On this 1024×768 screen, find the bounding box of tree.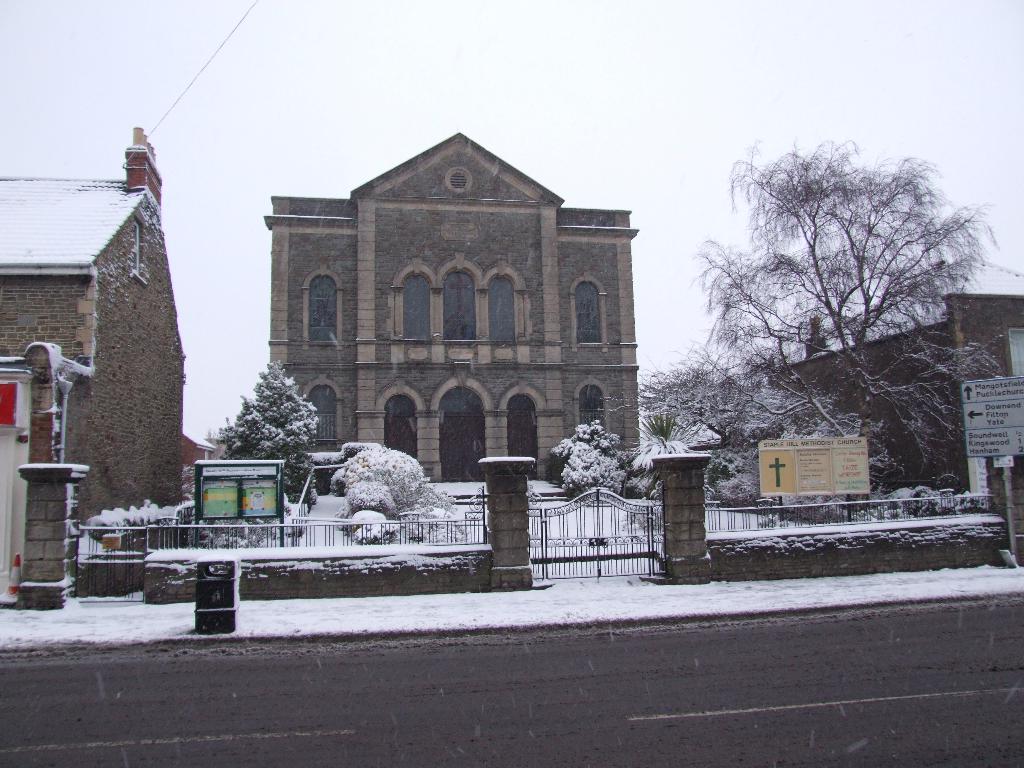
Bounding box: bbox(553, 419, 640, 506).
